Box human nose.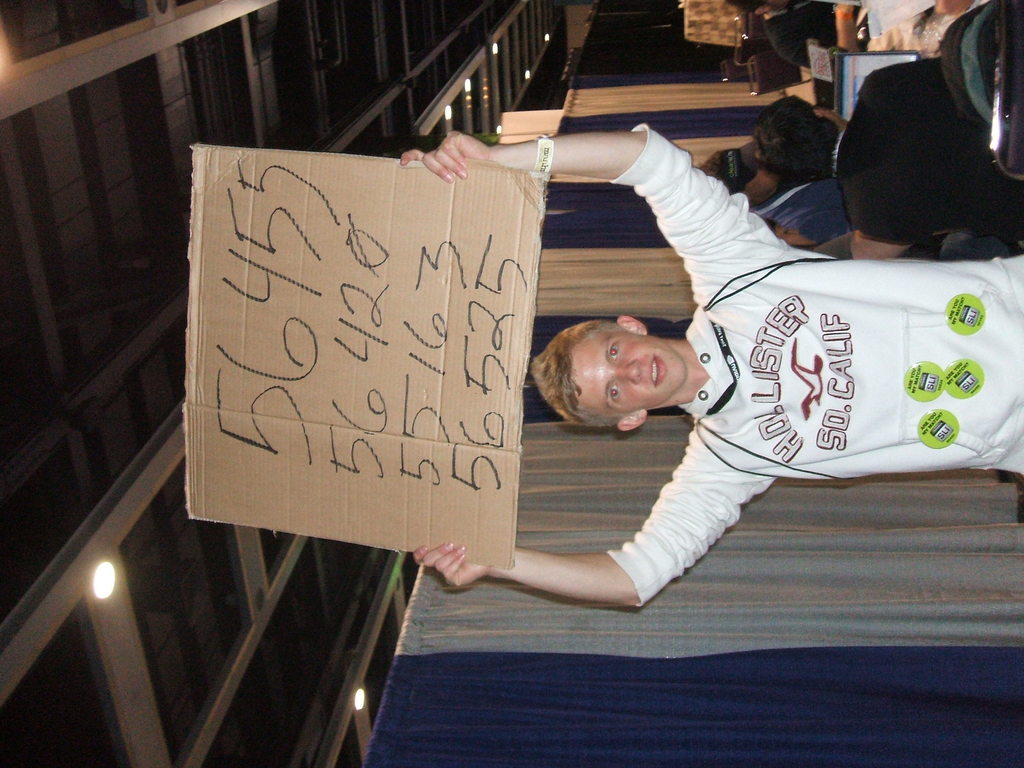
Rect(612, 357, 644, 383).
